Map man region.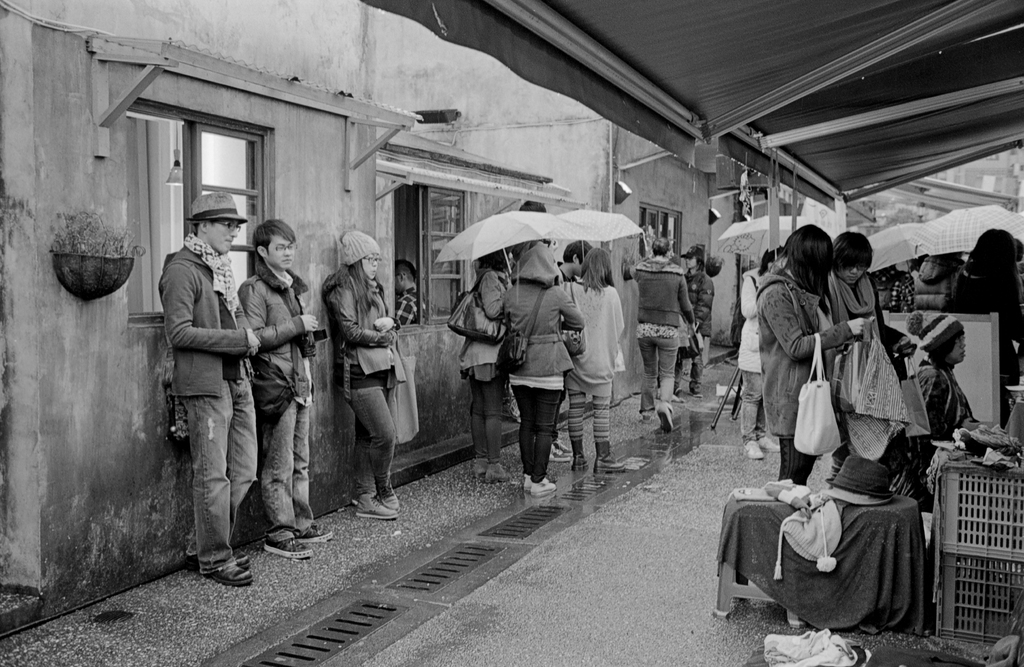
Mapped to detection(247, 220, 336, 559).
